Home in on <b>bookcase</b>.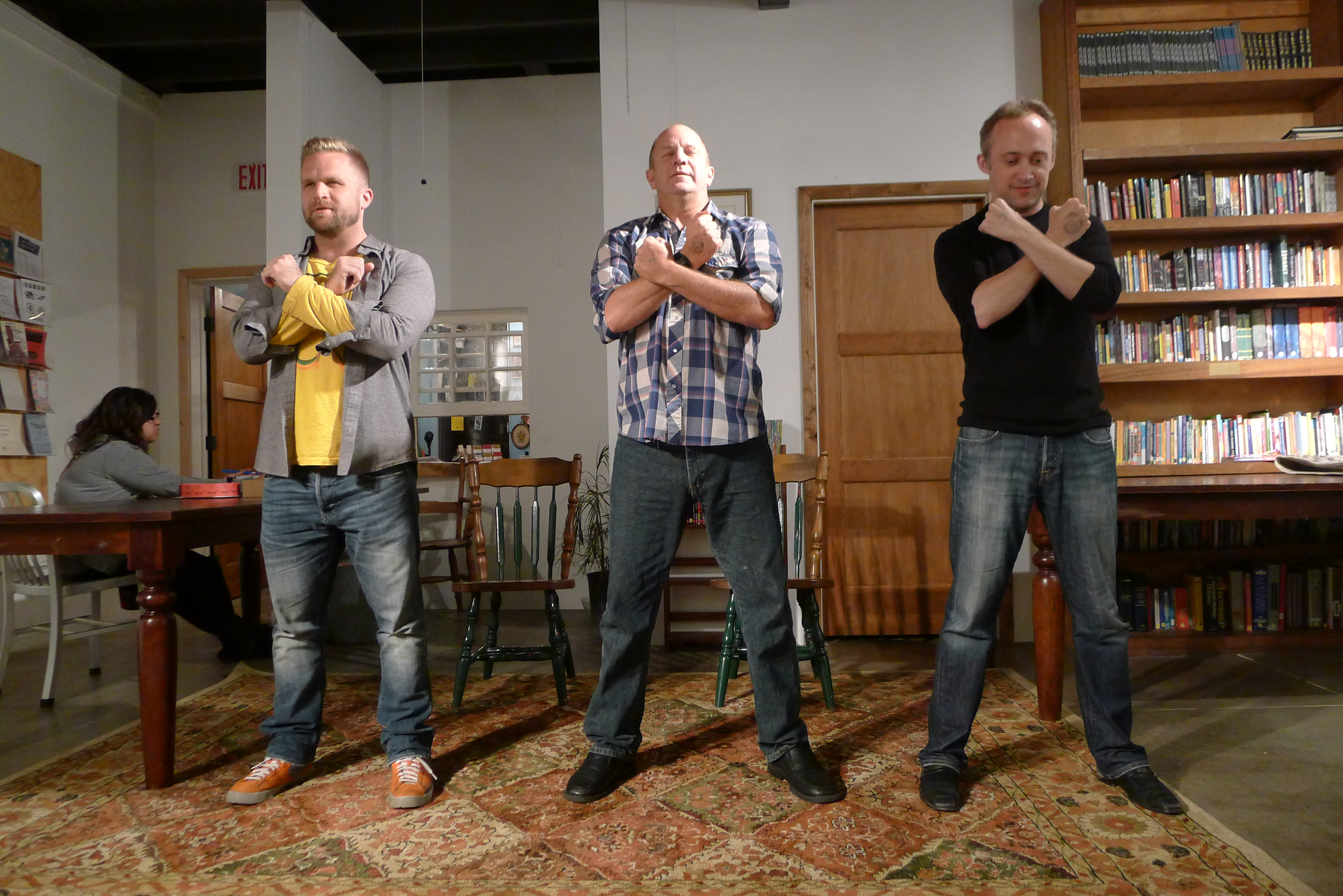
Homed in at 400 148 478 233.
